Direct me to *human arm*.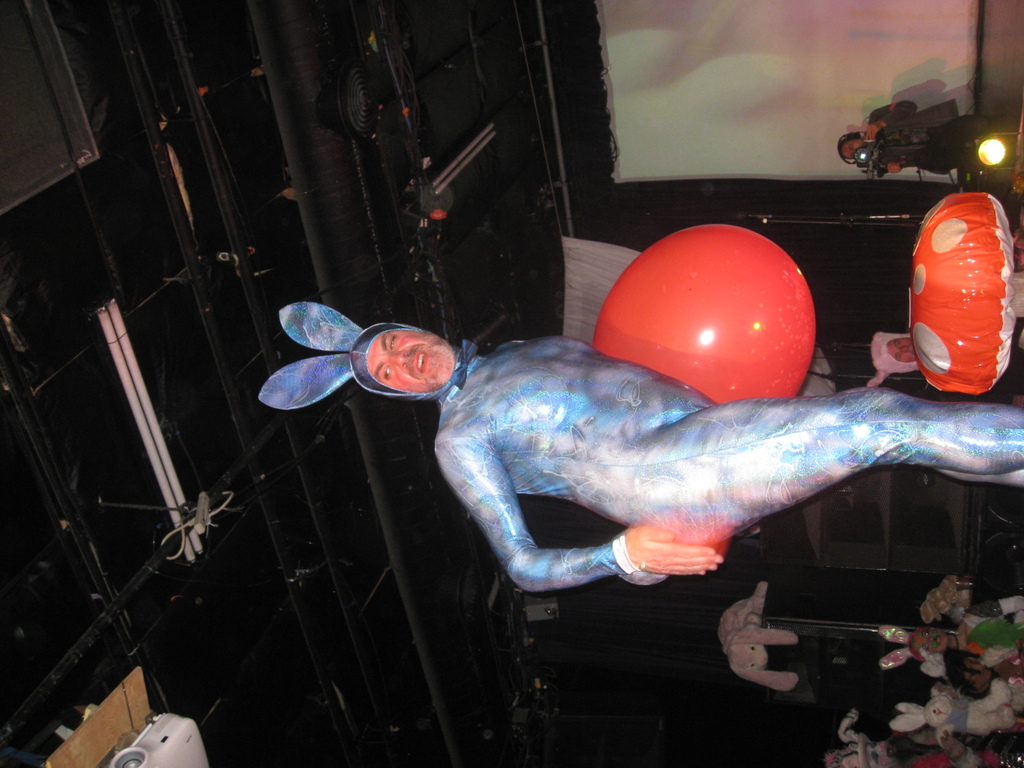
Direction: 430, 448, 721, 590.
